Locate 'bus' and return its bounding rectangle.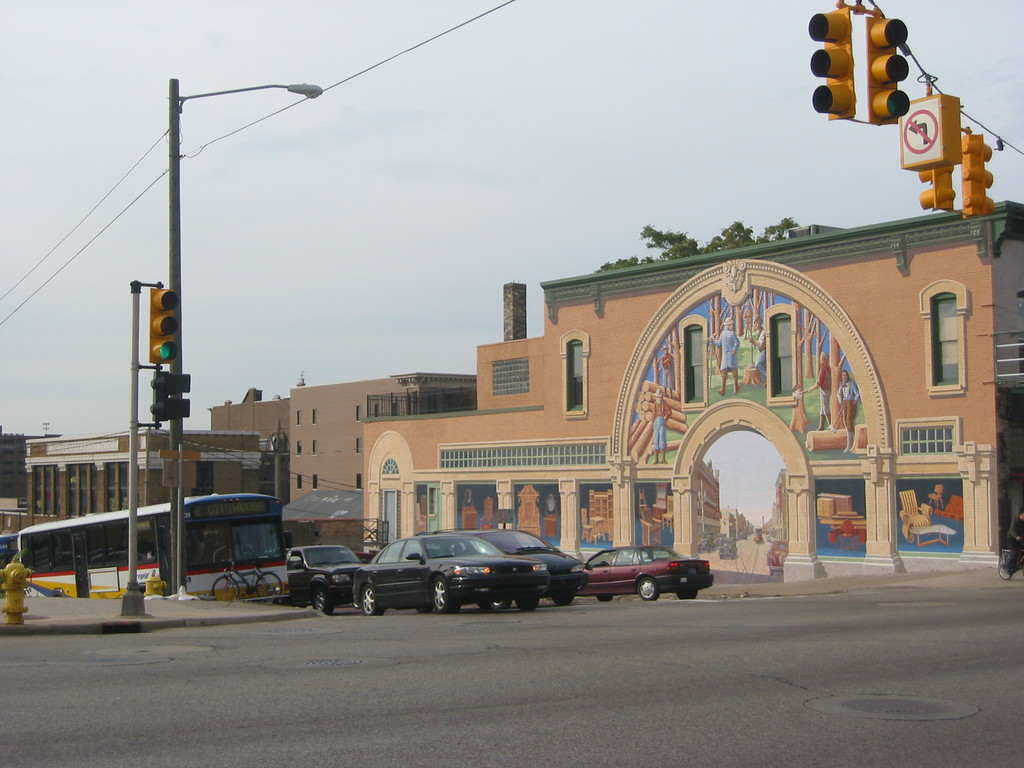
15/493/293/598.
